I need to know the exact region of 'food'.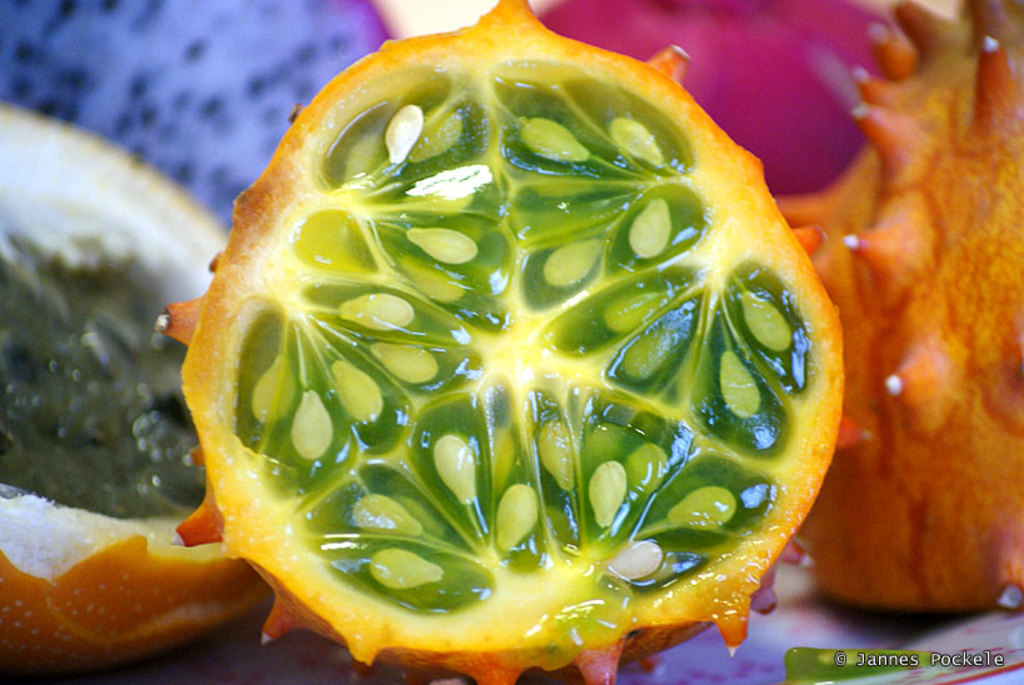
Region: left=779, top=0, right=1023, bottom=619.
